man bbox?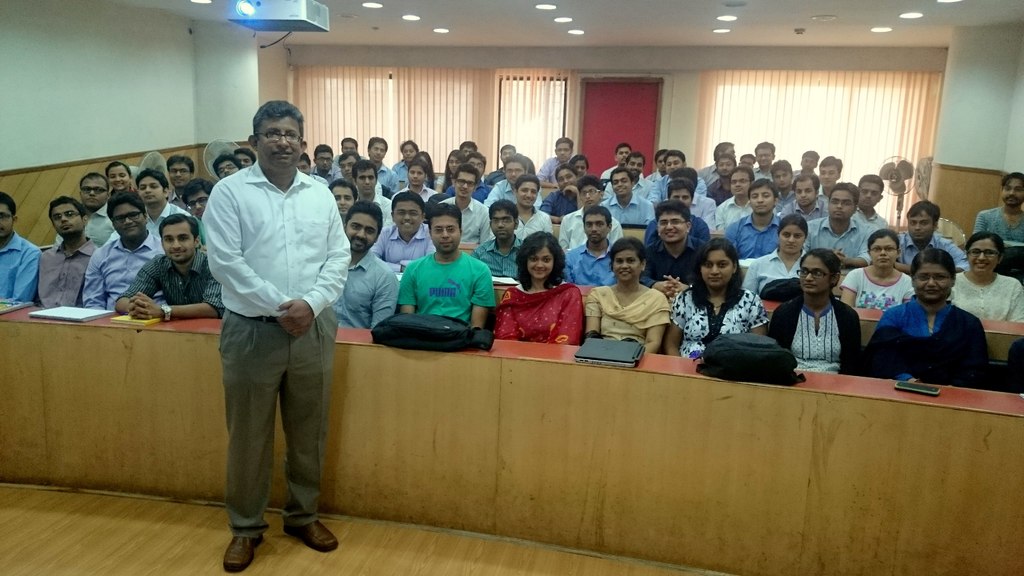
box(182, 177, 216, 218)
